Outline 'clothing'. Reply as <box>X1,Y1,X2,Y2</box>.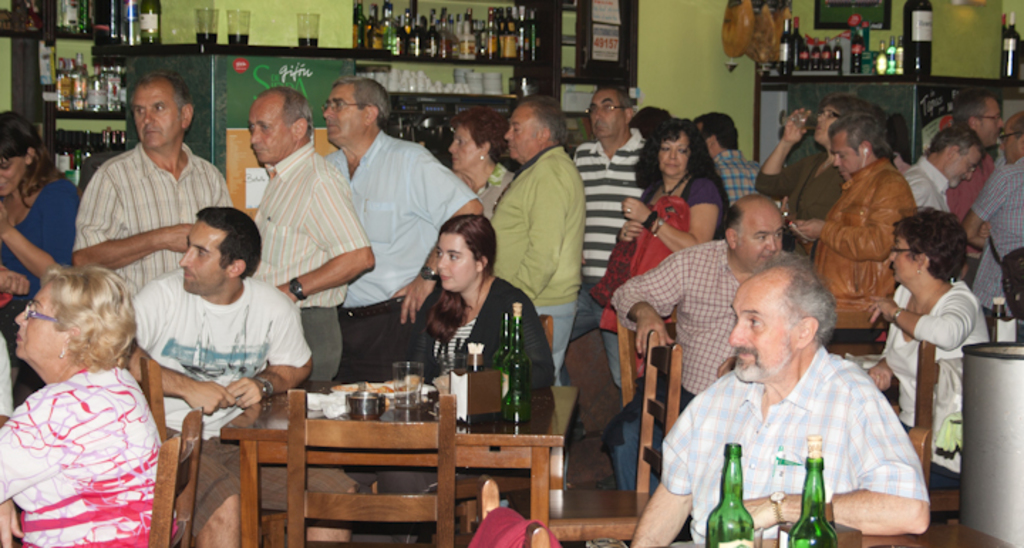
<box>616,233,744,418</box>.
